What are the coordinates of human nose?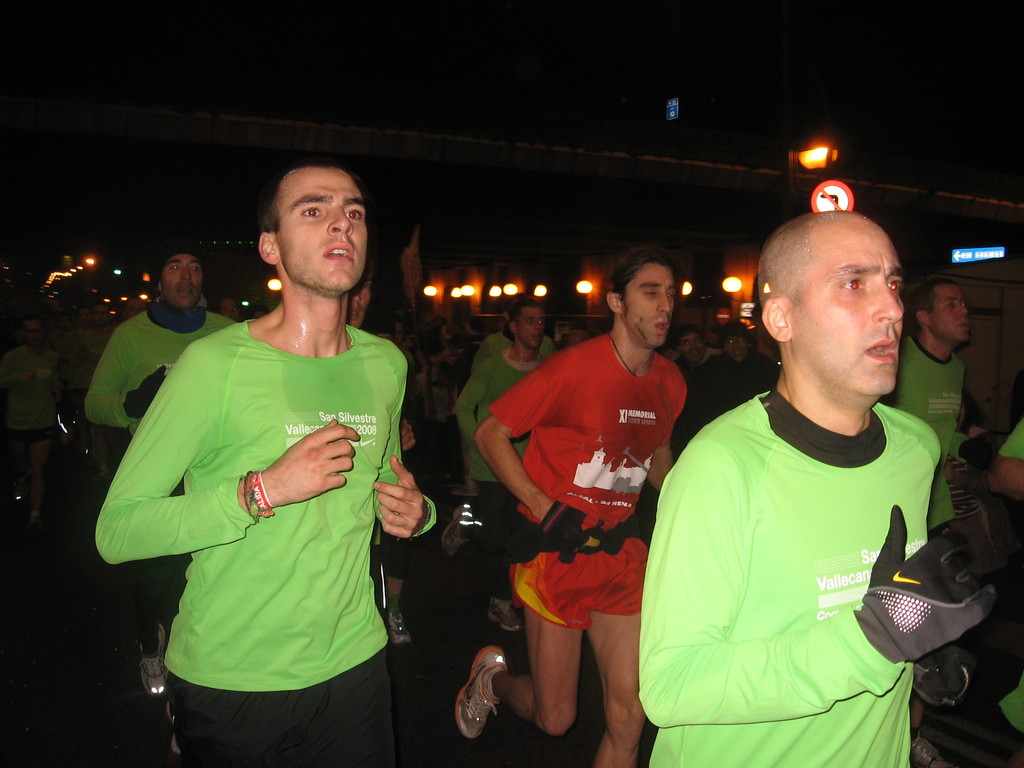
rect(732, 339, 743, 352).
